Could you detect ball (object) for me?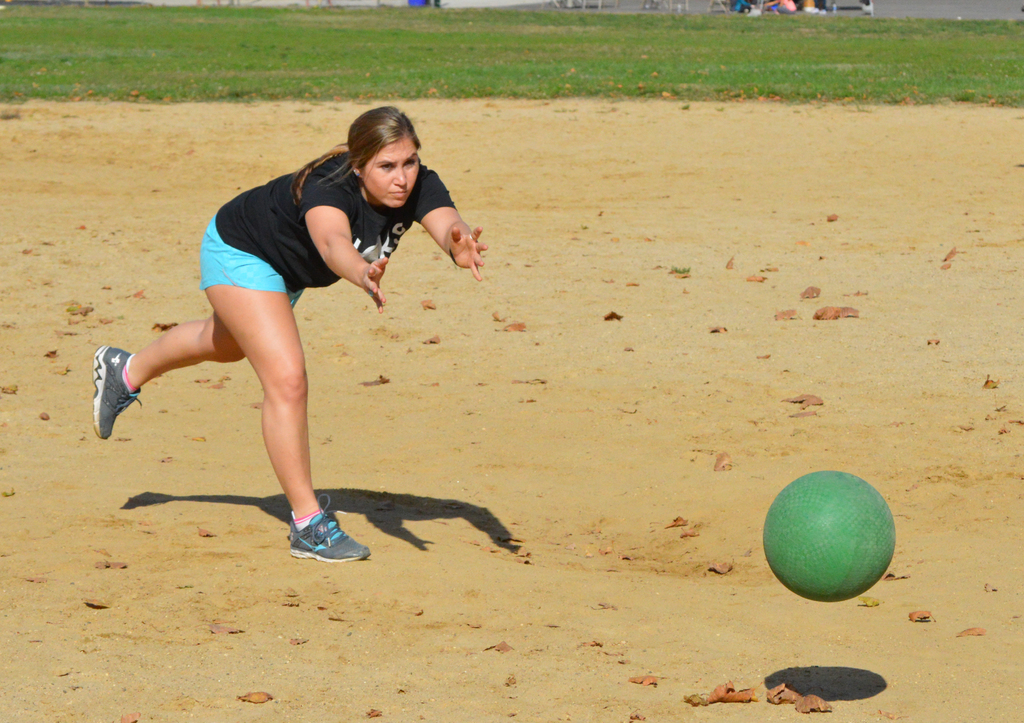
Detection result: [left=760, top=468, right=897, bottom=605].
